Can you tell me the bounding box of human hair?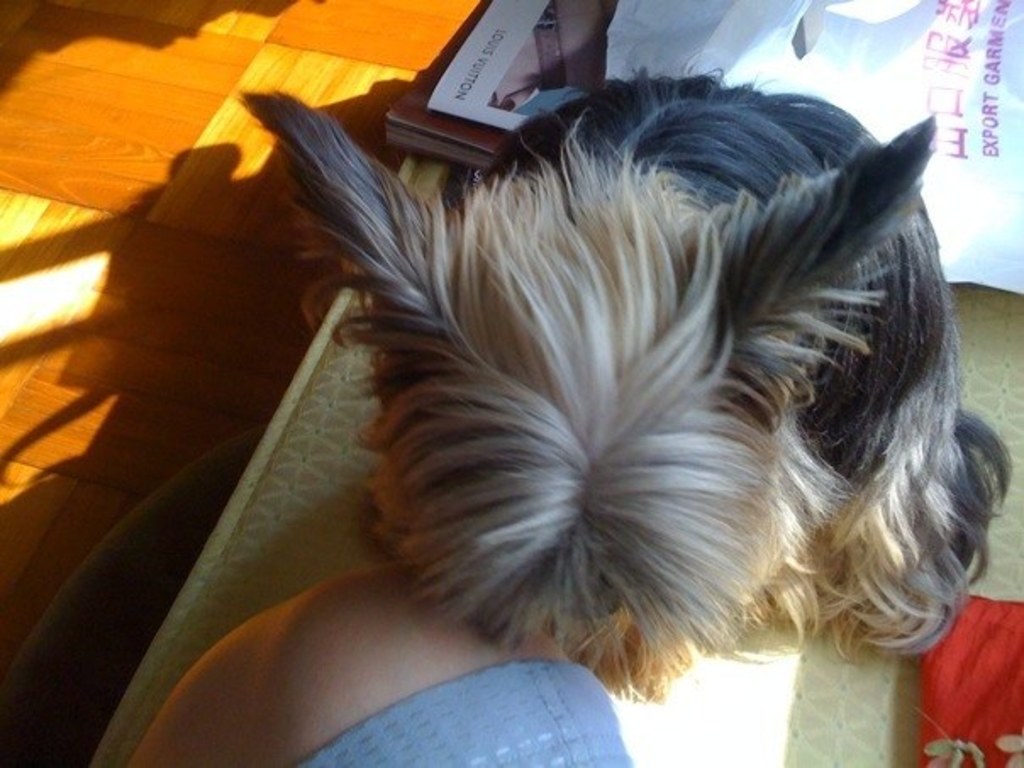
bbox(337, 85, 963, 639).
